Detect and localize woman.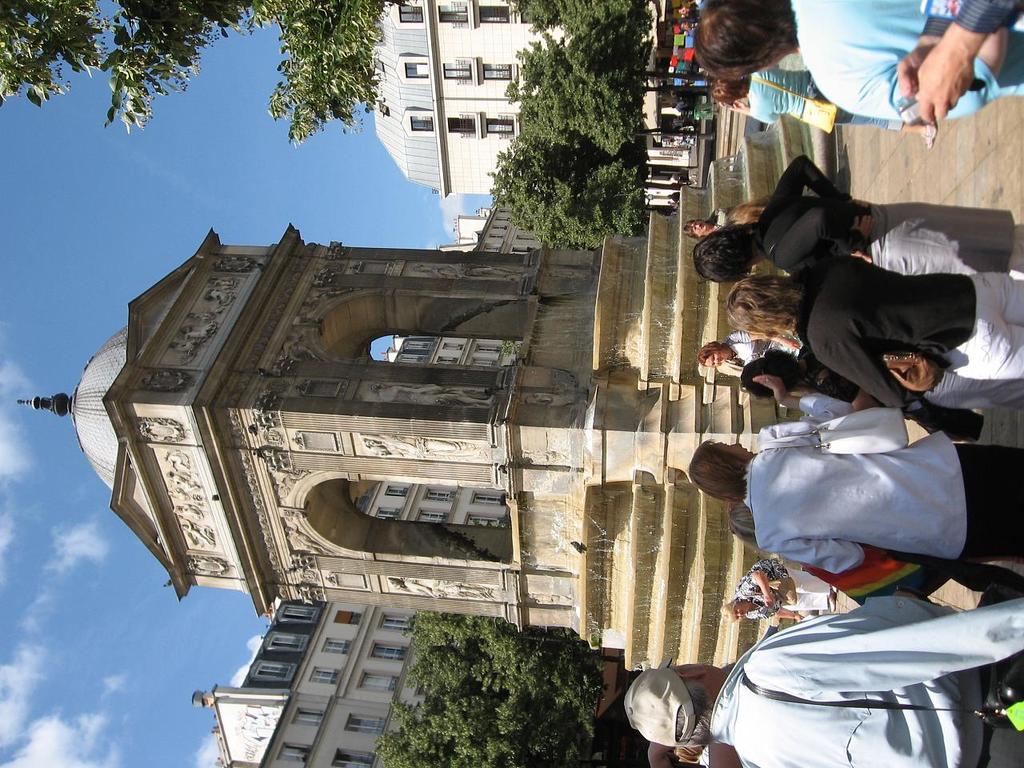
Localized at select_region(722, 559, 834, 627).
